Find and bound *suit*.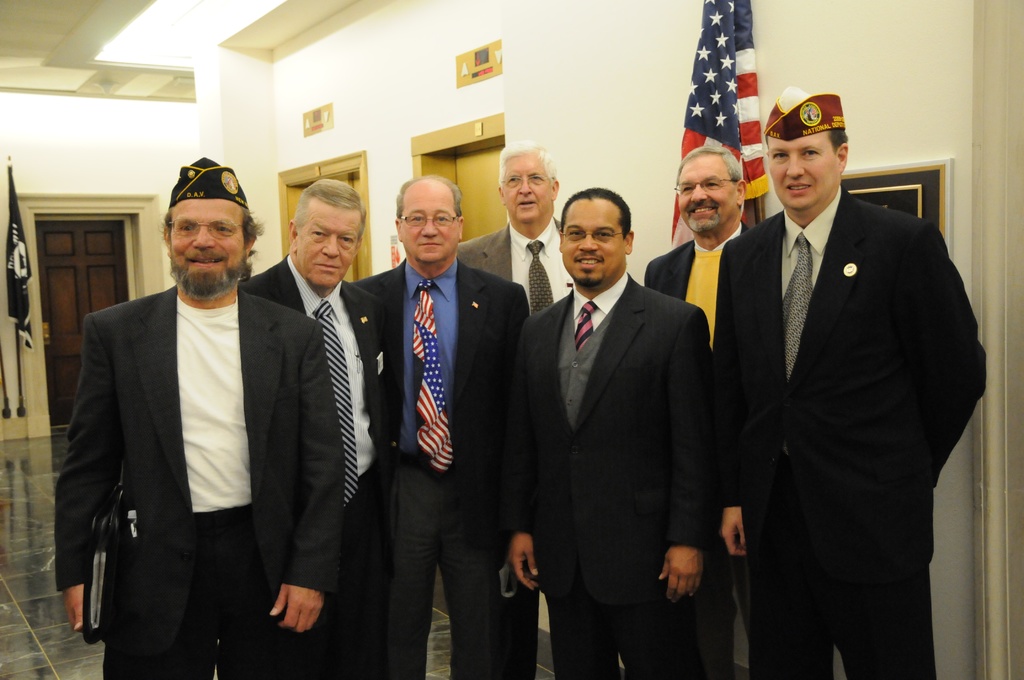
Bound: x1=694 y1=186 x2=996 y2=651.
